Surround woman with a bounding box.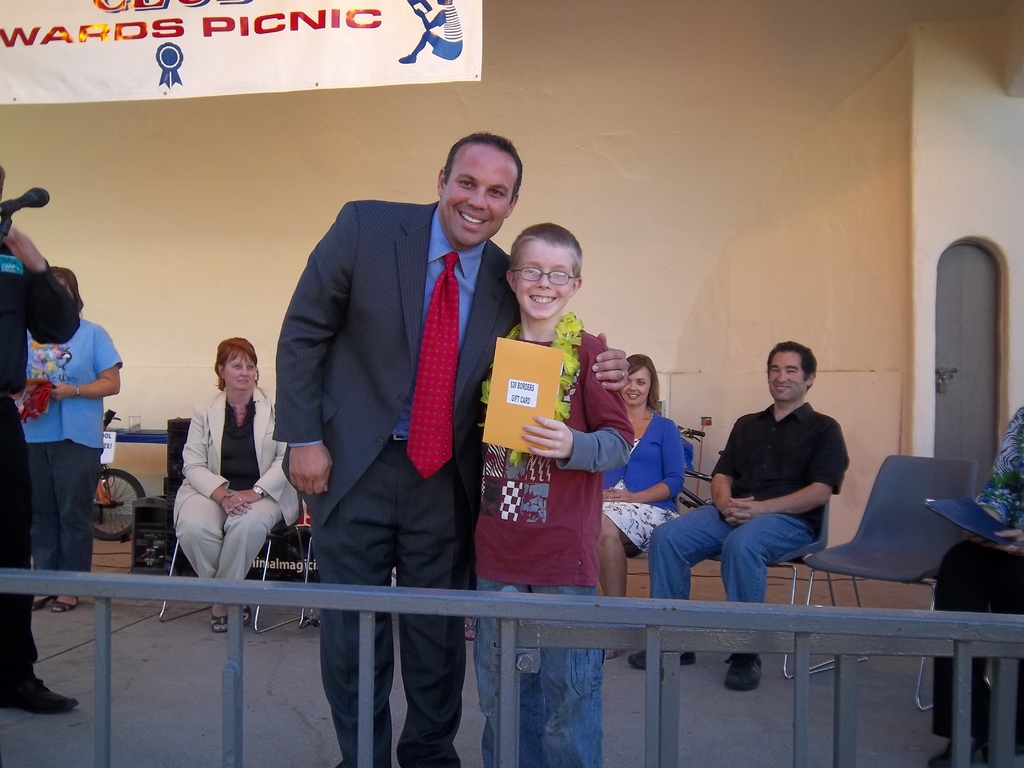
(x1=5, y1=266, x2=124, y2=614).
